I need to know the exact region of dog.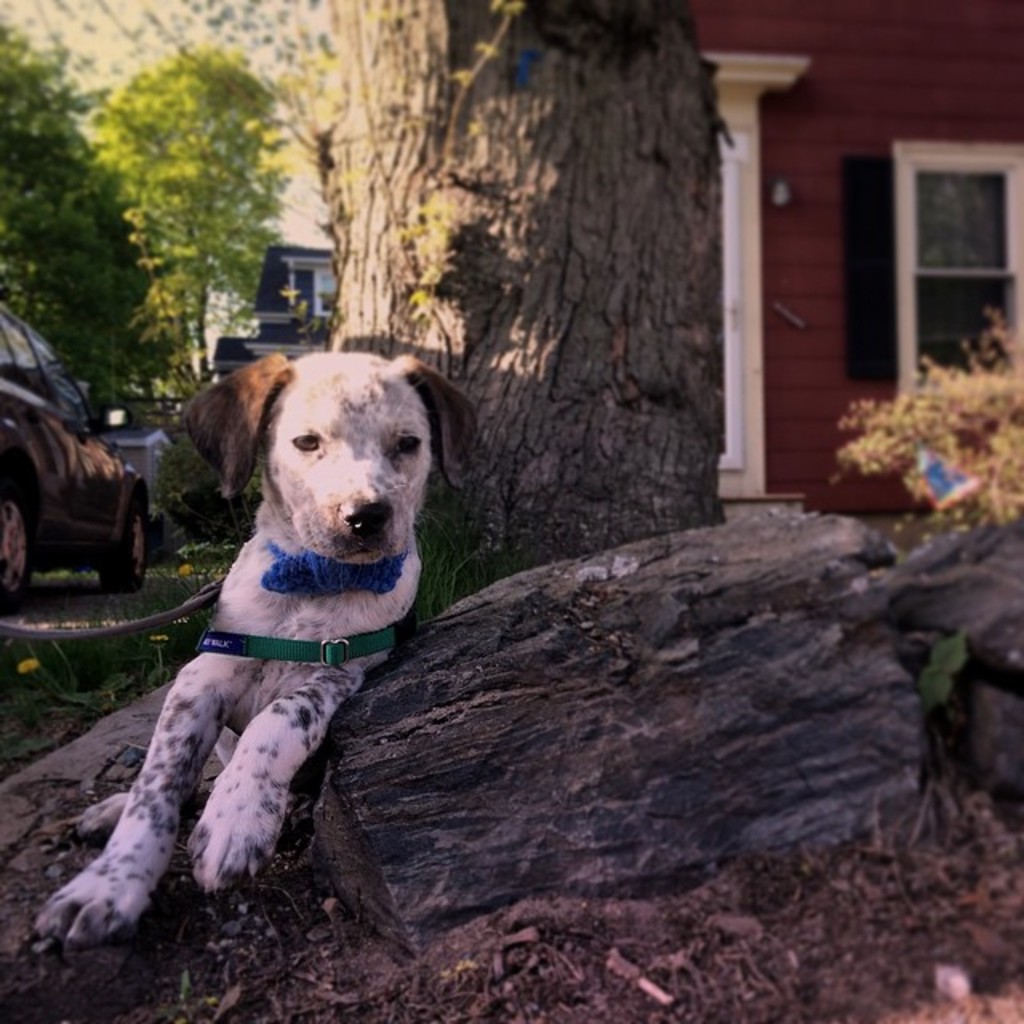
Region: 35 360 494 950.
